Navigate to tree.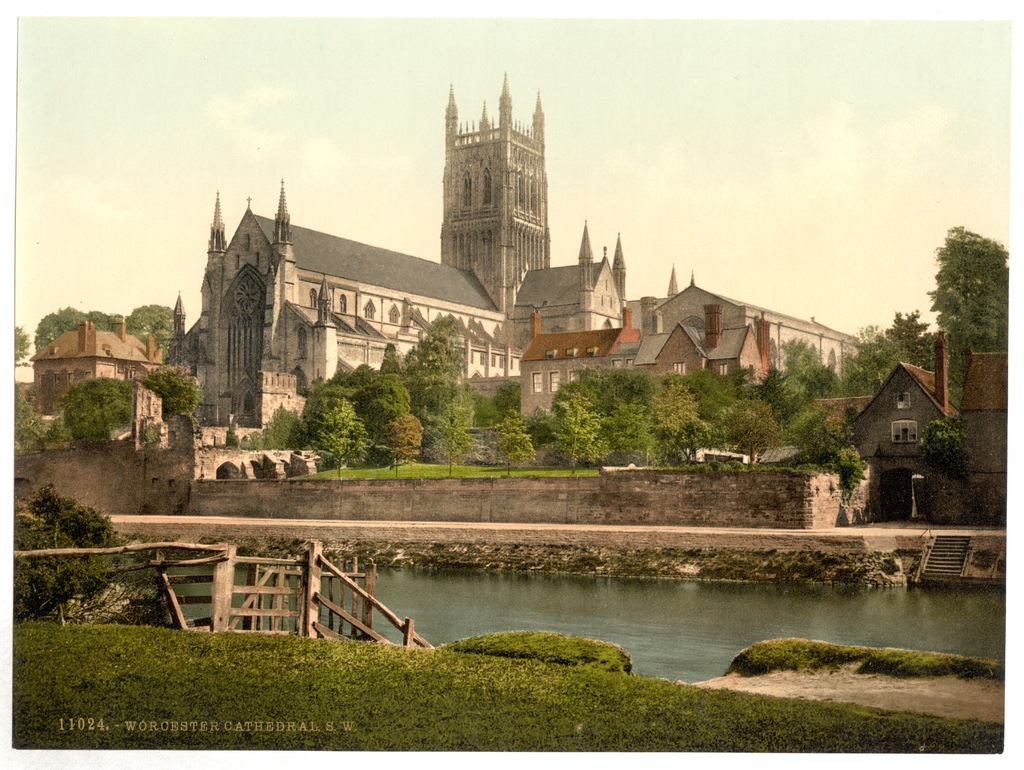
Navigation target: select_region(749, 366, 790, 412).
